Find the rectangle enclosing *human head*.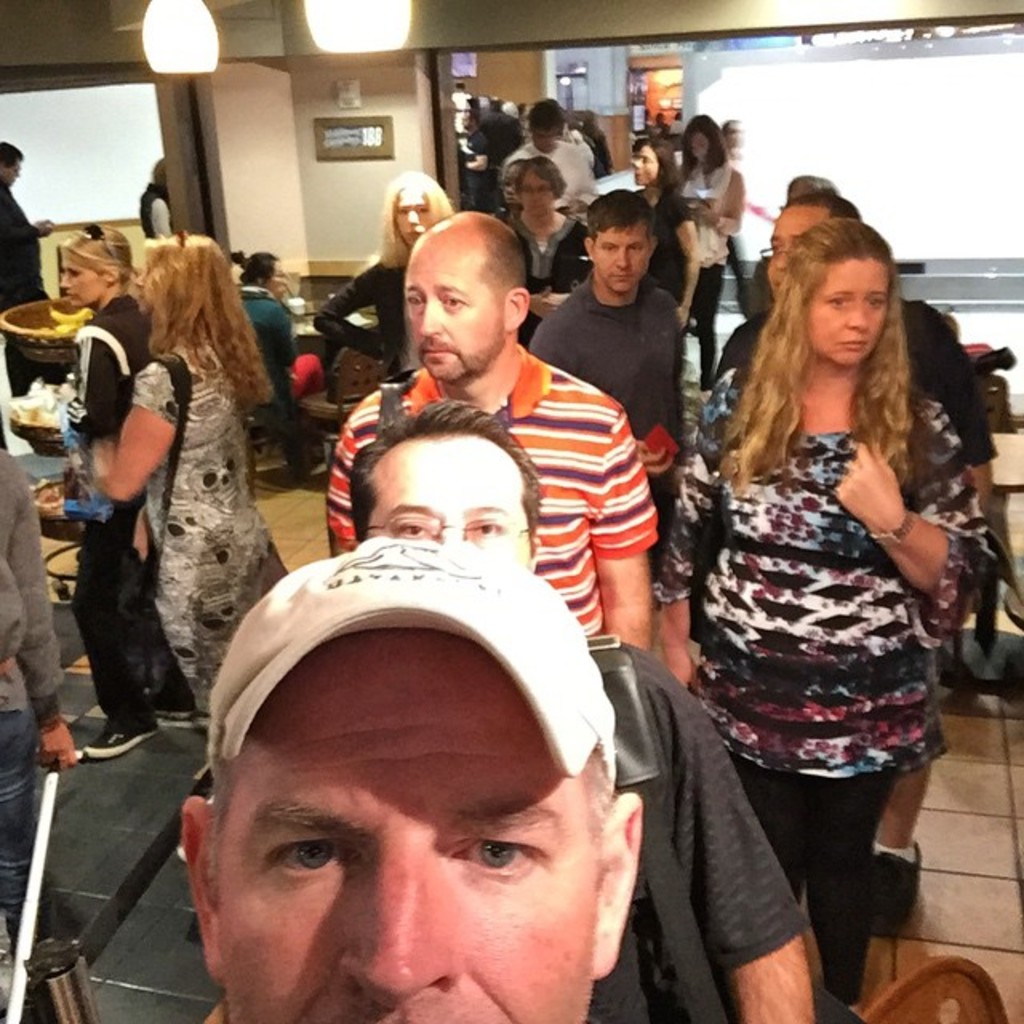
(517,154,558,216).
